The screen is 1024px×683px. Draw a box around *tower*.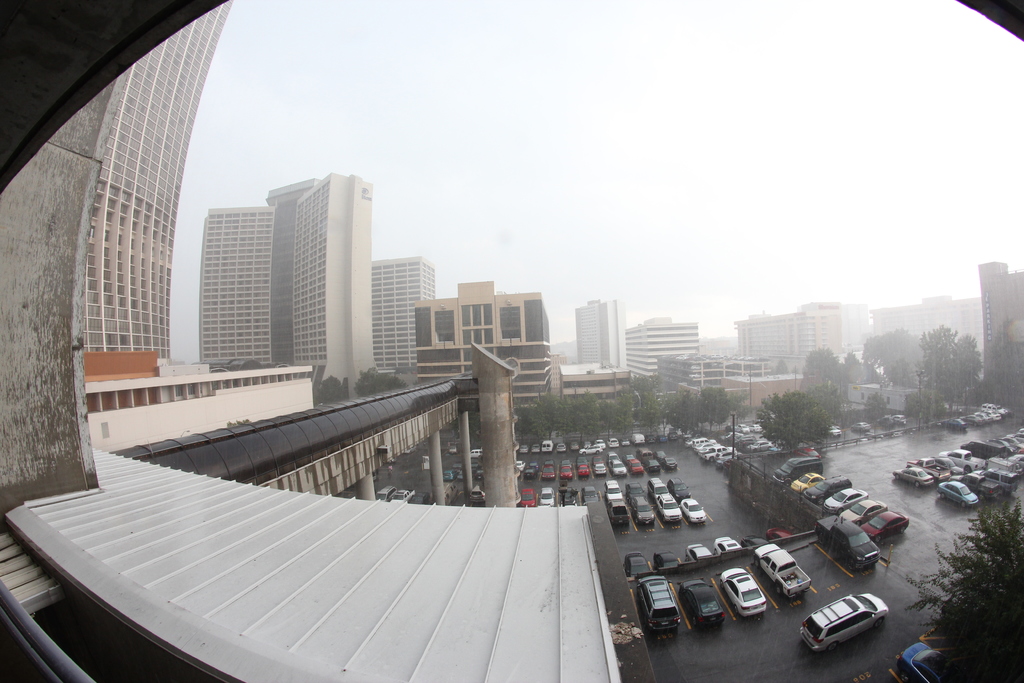
select_region(200, 172, 378, 401).
